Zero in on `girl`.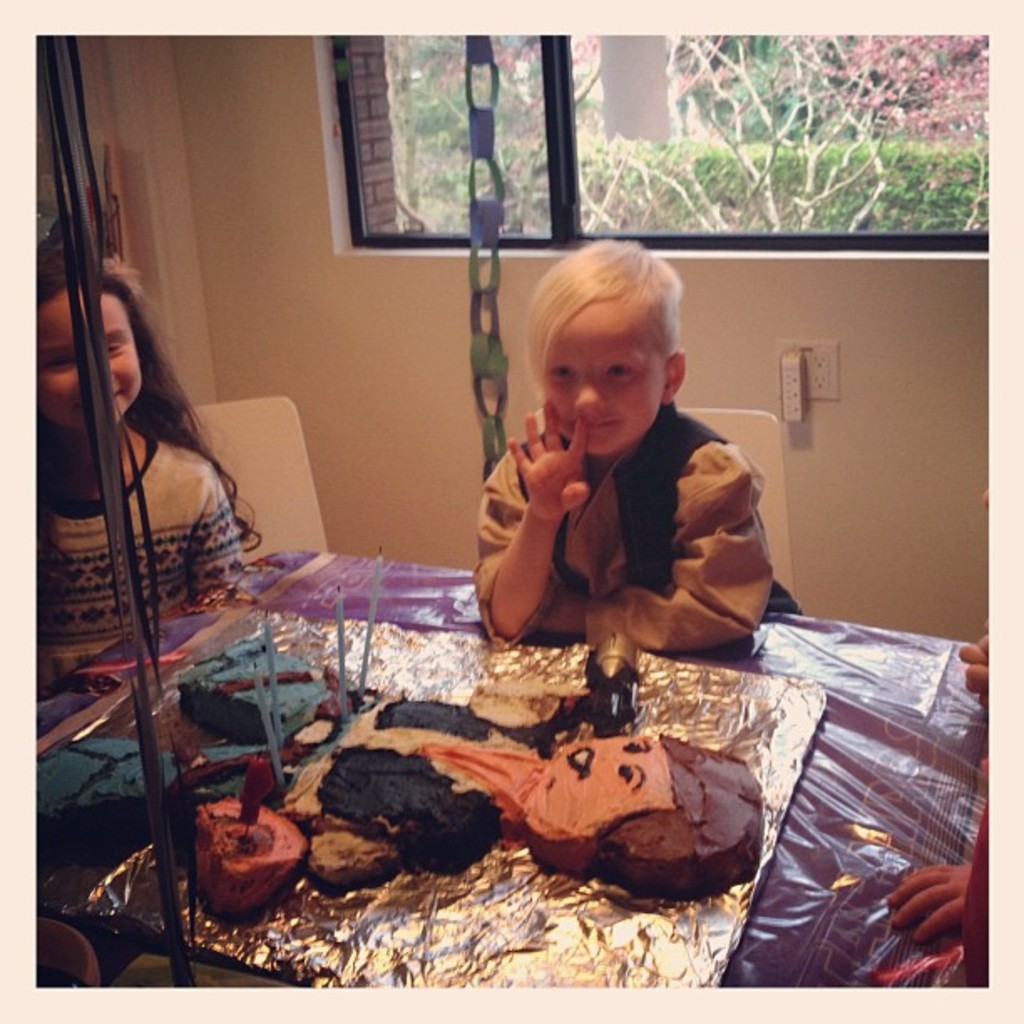
Zeroed in: locate(37, 241, 264, 693).
